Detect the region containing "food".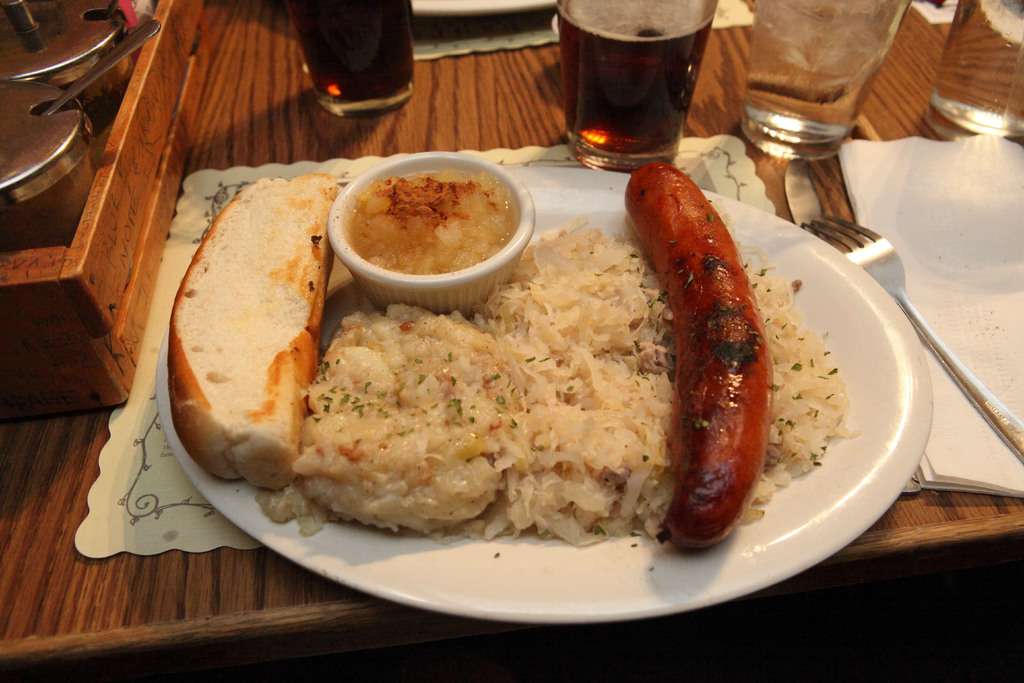
(622,163,788,562).
